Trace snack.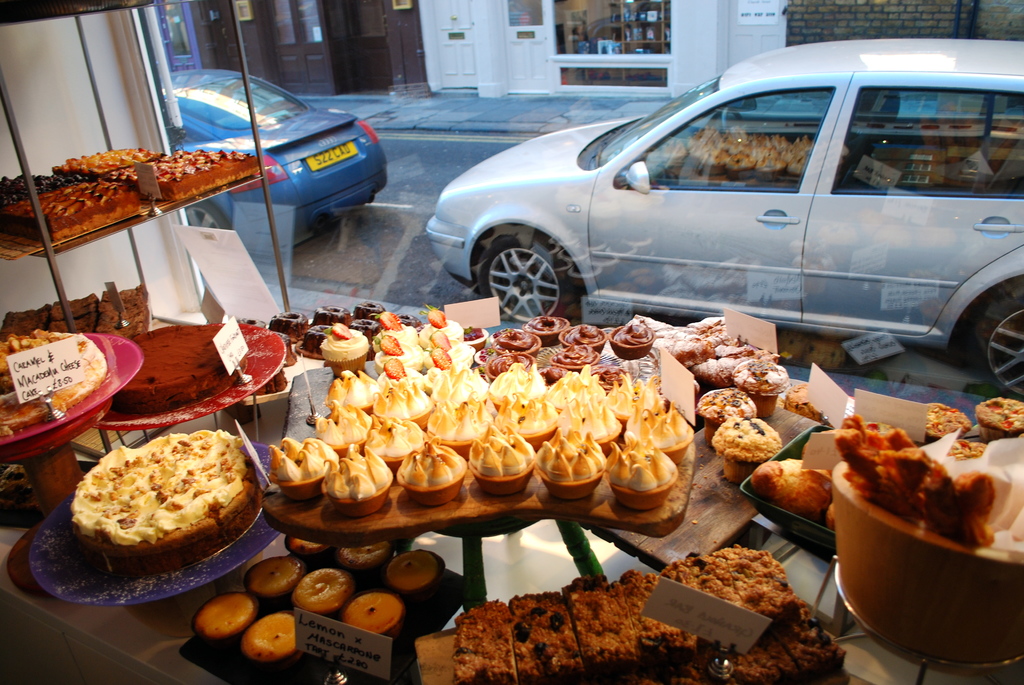
Traced to x1=562, y1=574, x2=638, y2=684.
